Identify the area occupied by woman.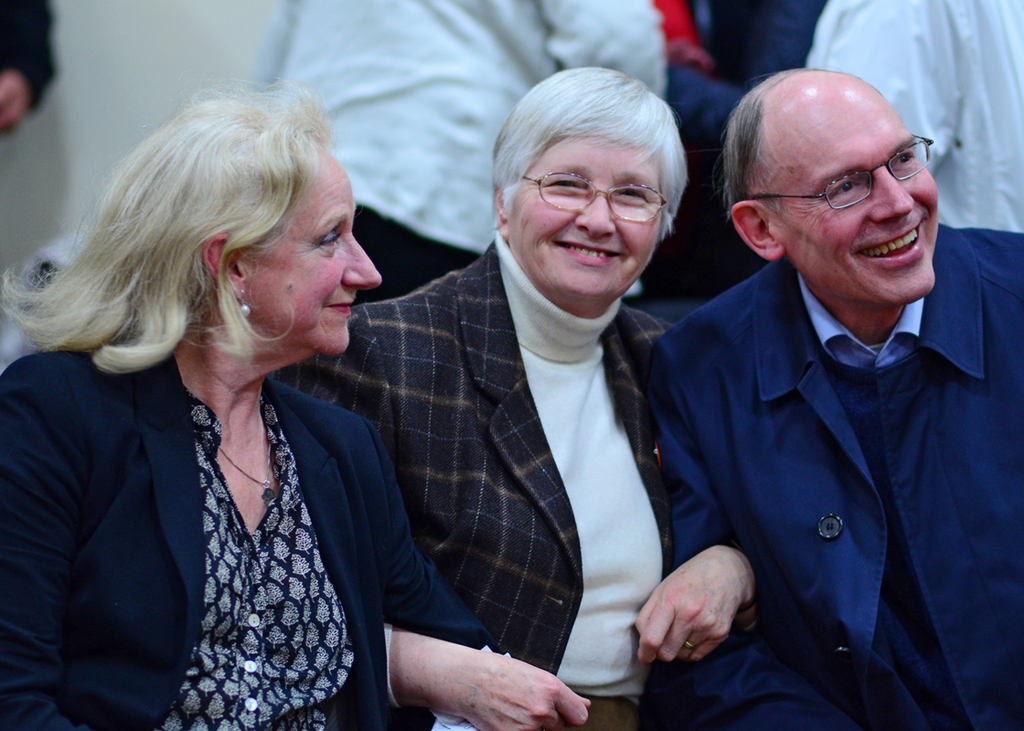
Area: 275/63/757/730.
